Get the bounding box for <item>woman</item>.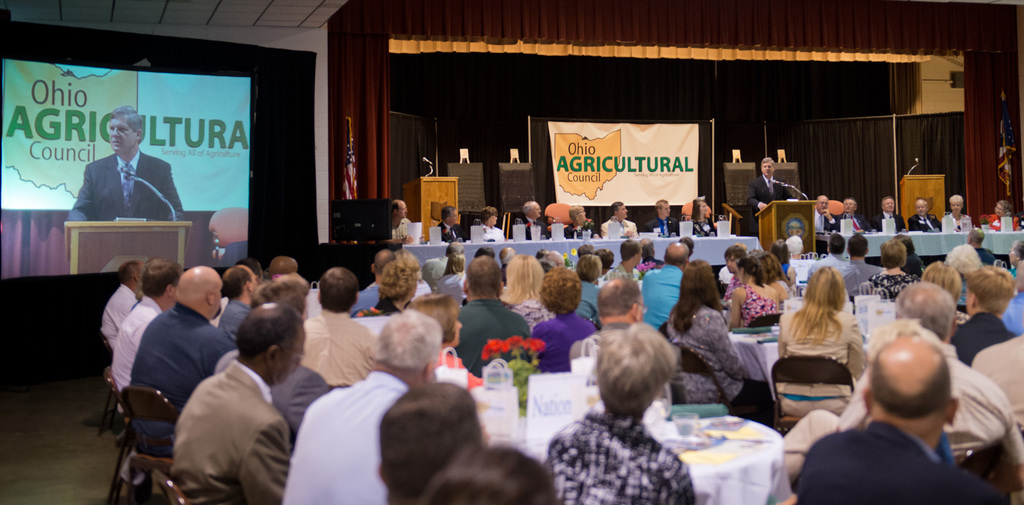
BBox(691, 198, 712, 238).
